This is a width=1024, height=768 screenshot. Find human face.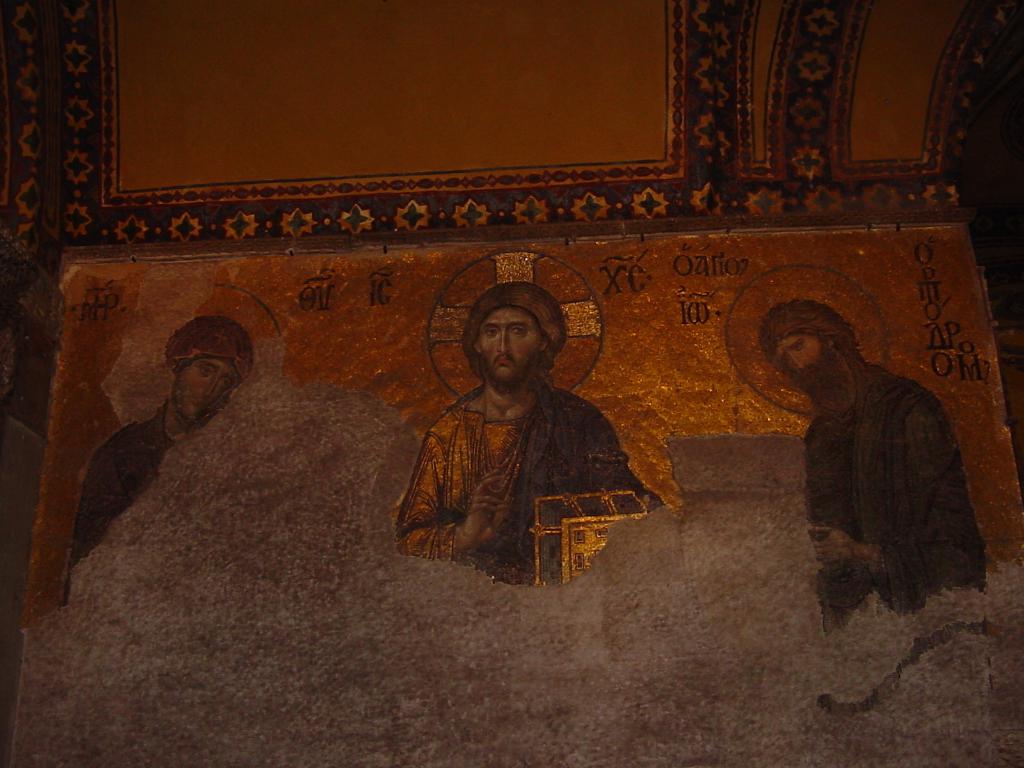
Bounding box: 175/358/239/420.
